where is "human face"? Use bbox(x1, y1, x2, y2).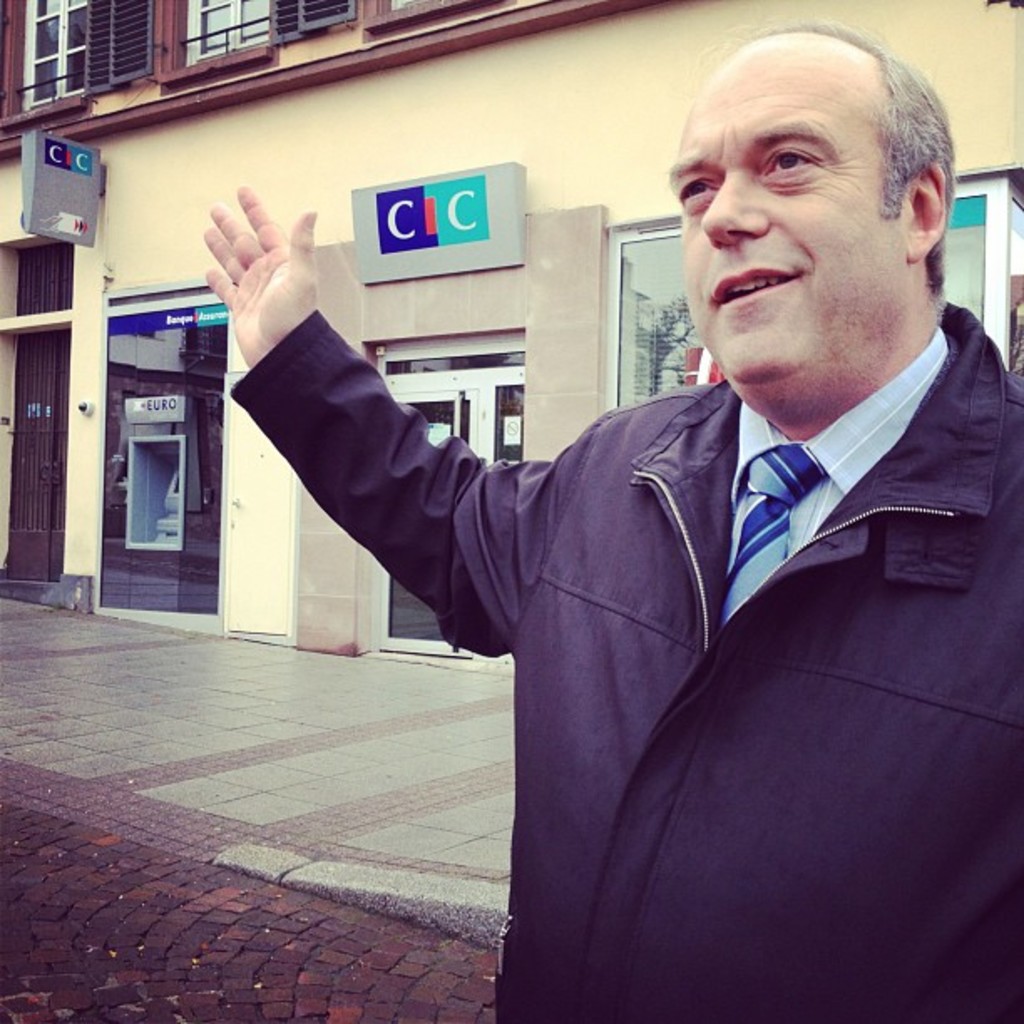
bbox(658, 45, 959, 432).
